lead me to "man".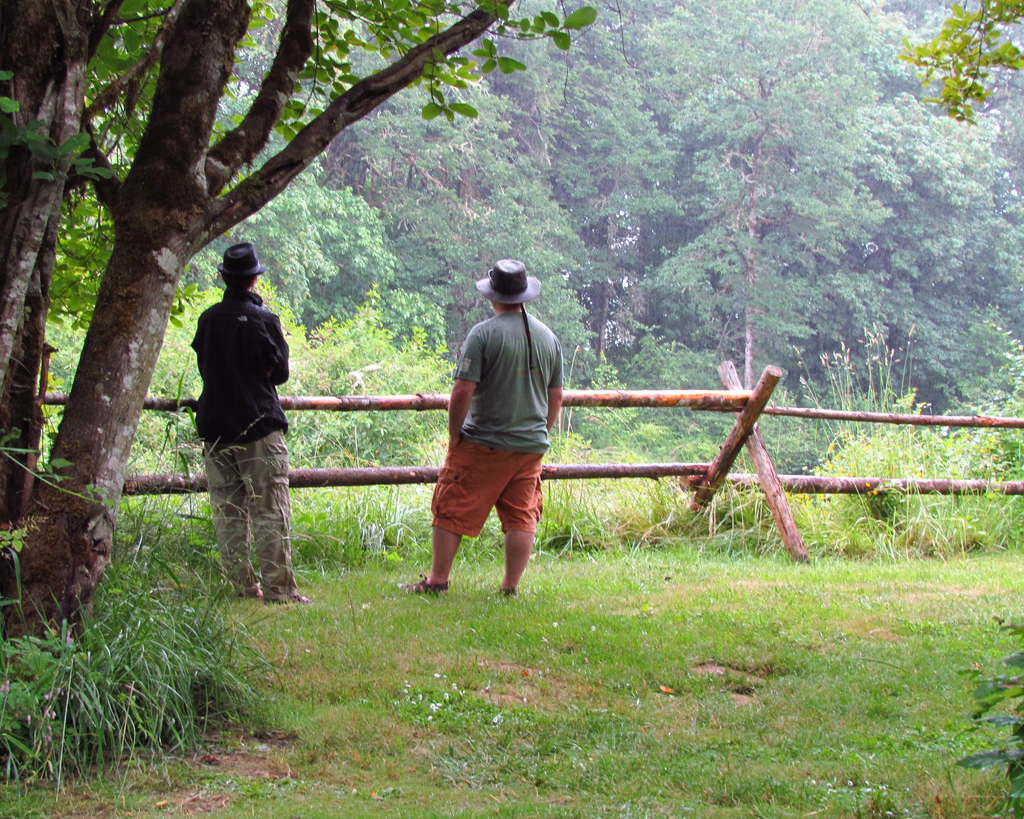
Lead to crop(191, 234, 312, 610).
